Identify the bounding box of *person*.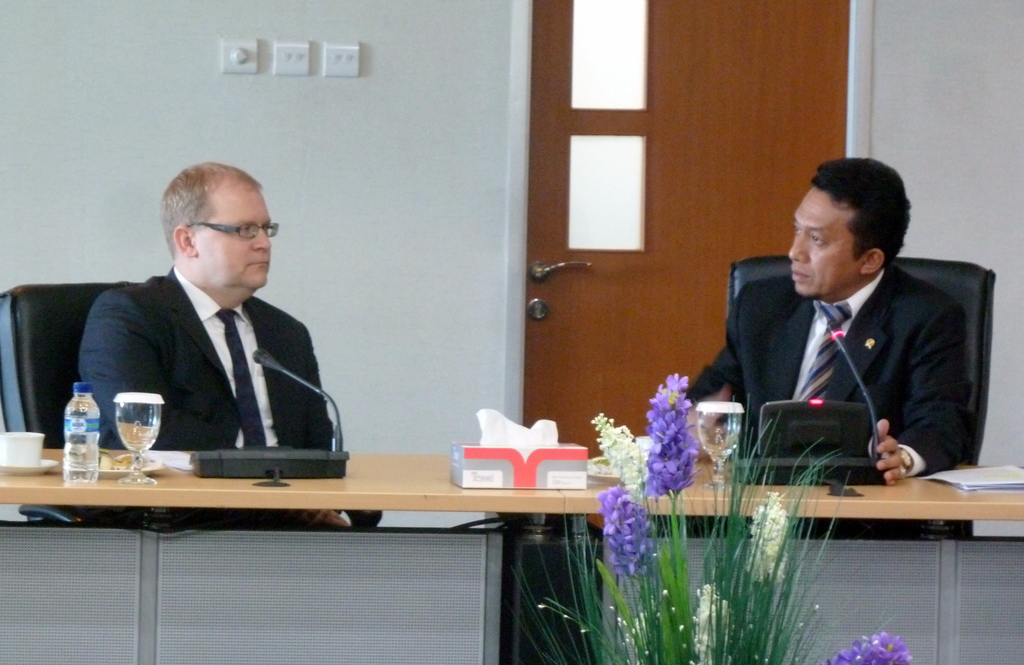
region(671, 151, 993, 475).
